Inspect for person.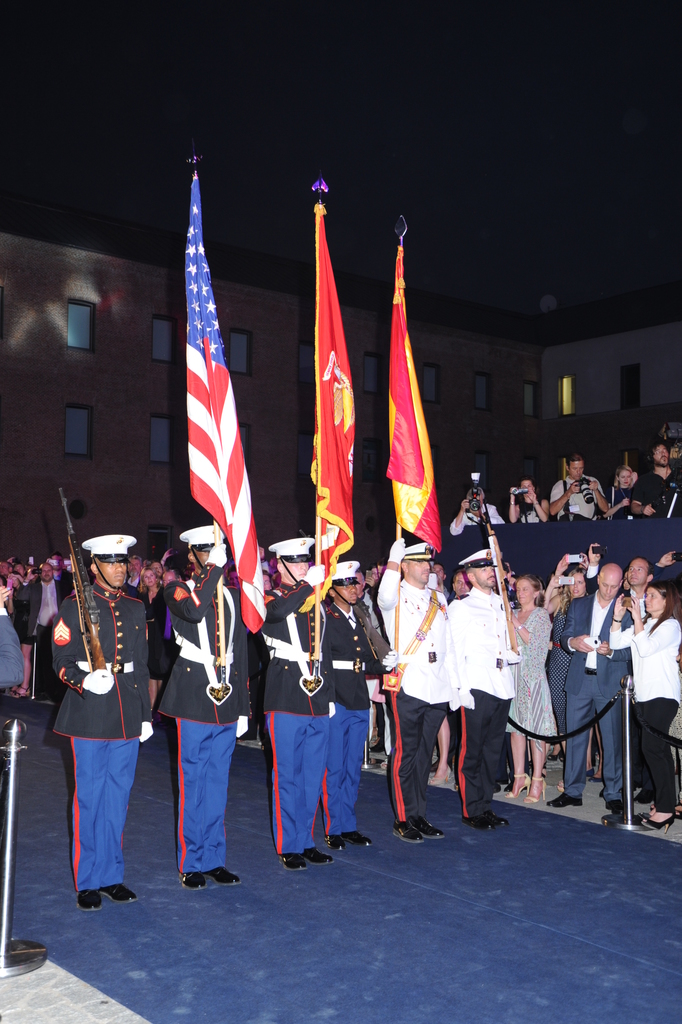
Inspection: bbox=(156, 524, 252, 890).
